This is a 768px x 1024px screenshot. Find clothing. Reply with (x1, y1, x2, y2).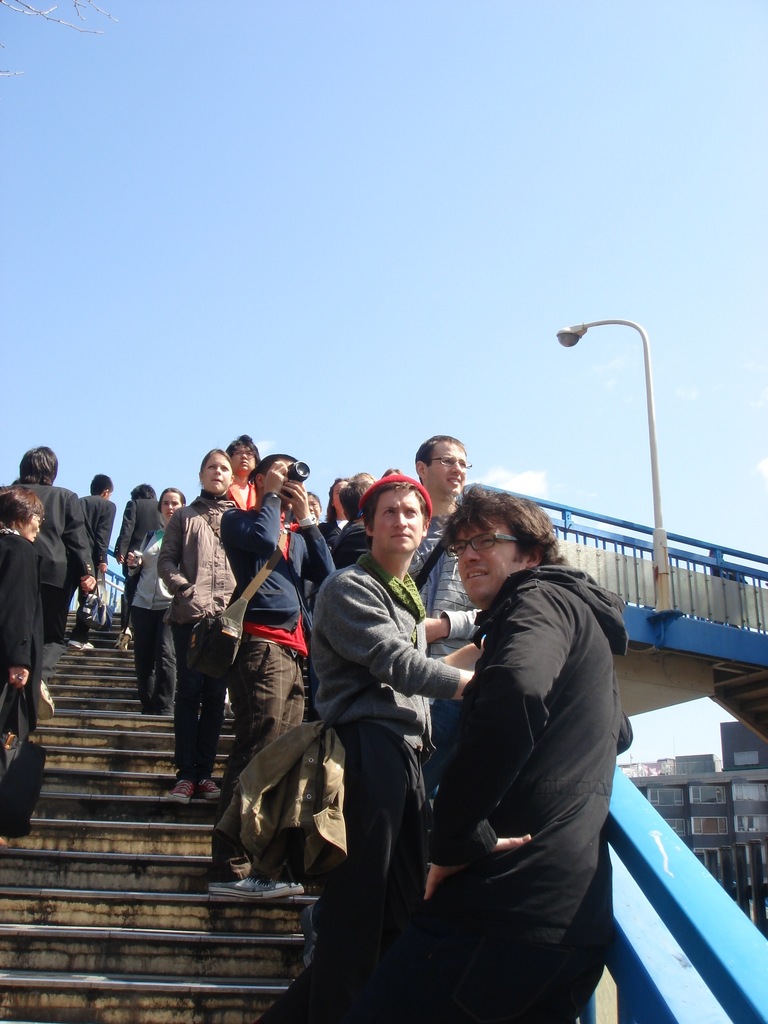
(111, 480, 156, 646).
